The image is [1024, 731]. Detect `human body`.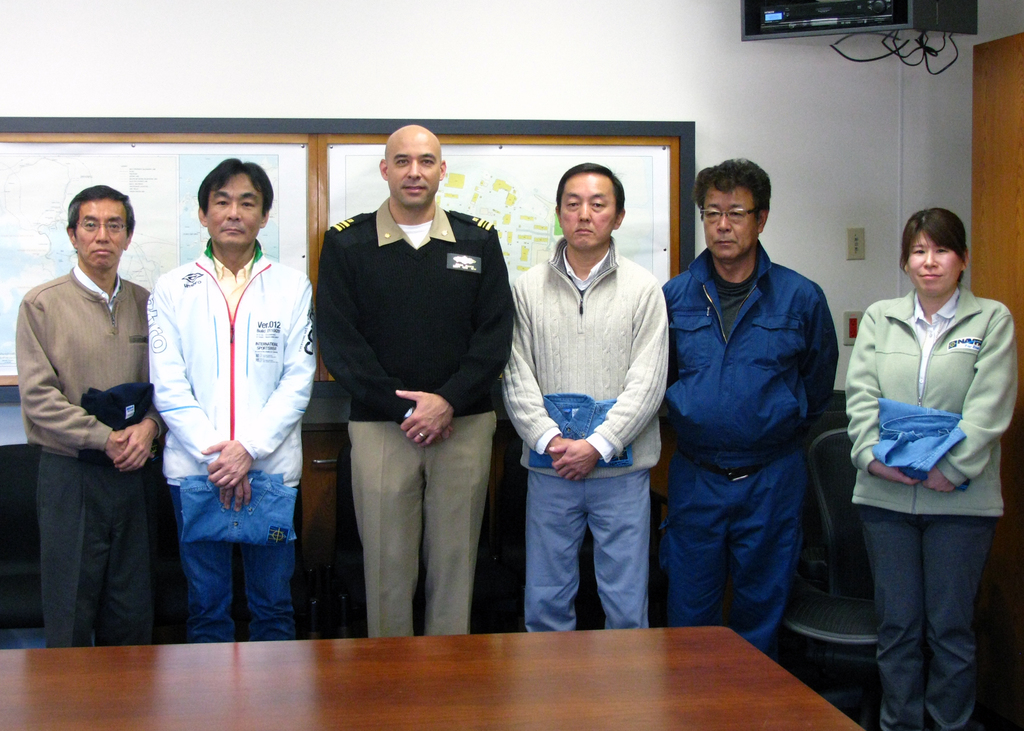
Detection: (x1=834, y1=281, x2=1016, y2=730).
